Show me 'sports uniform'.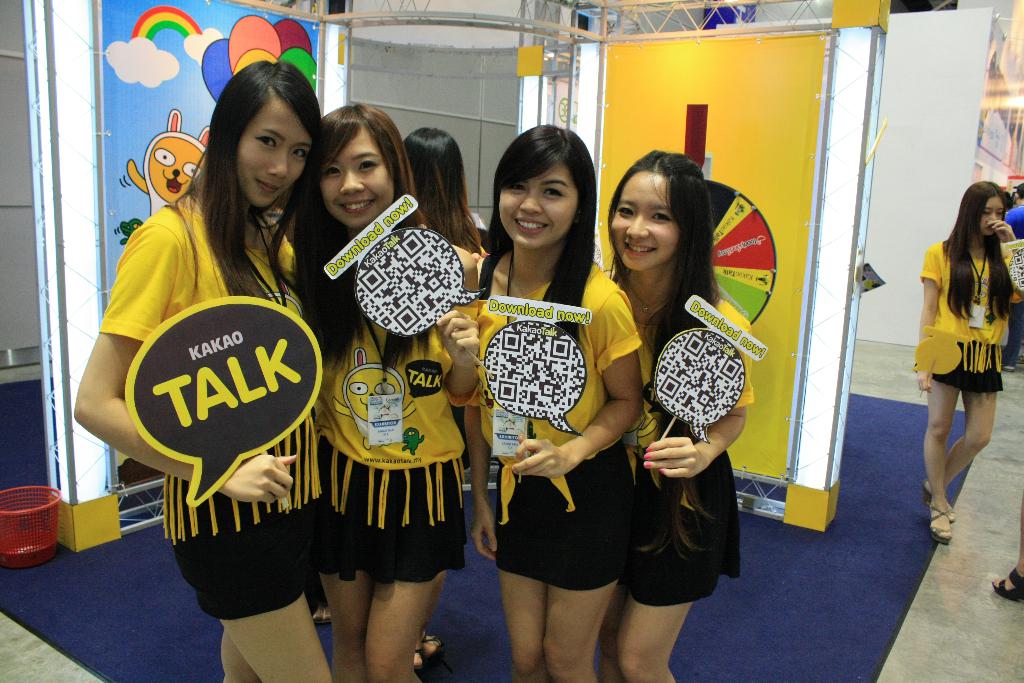
'sports uniform' is here: <region>618, 295, 739, 611</region>.
